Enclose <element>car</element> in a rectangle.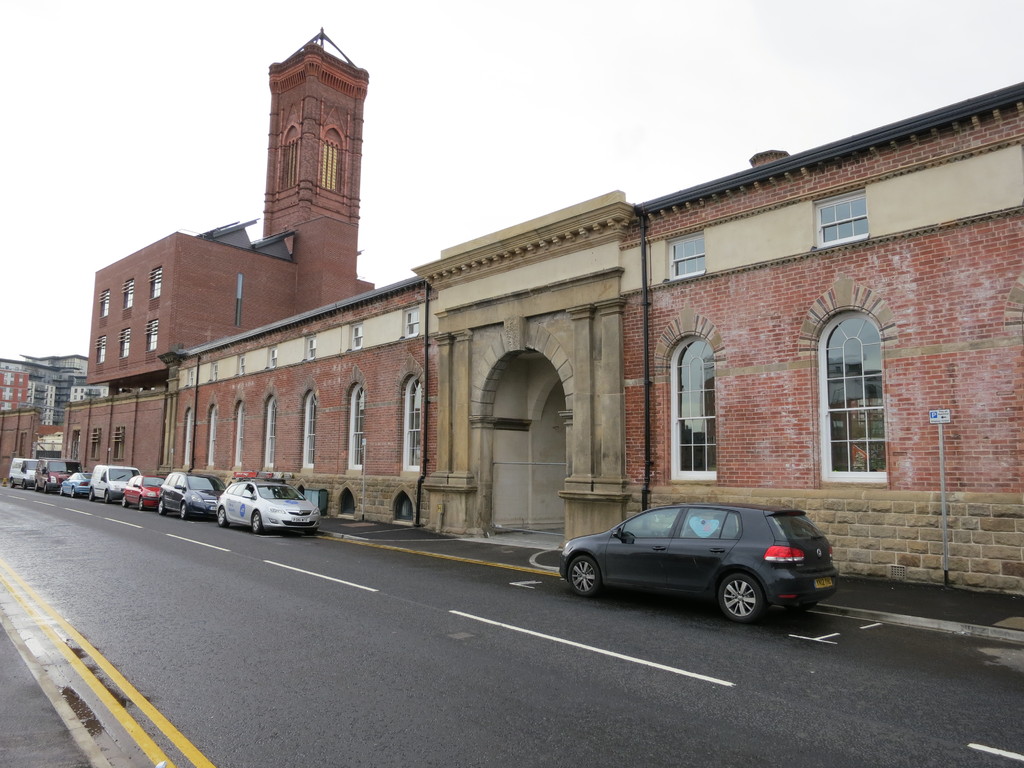
<box>552,496,831,625</box>.
